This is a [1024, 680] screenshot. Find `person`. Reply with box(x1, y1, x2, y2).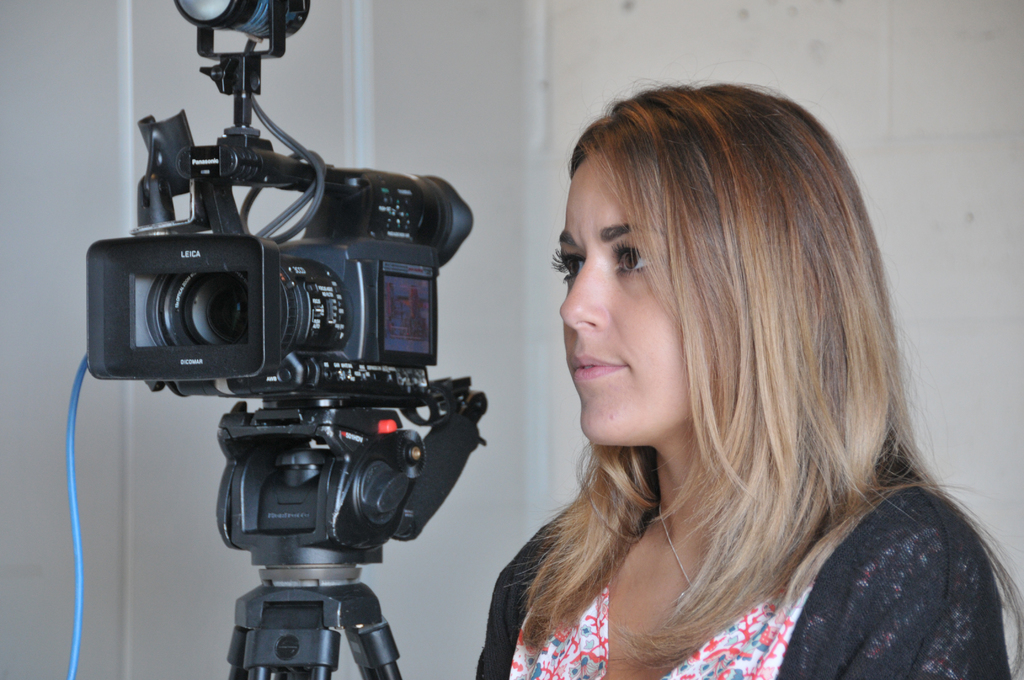
box(471, 68, 1023, 679).
